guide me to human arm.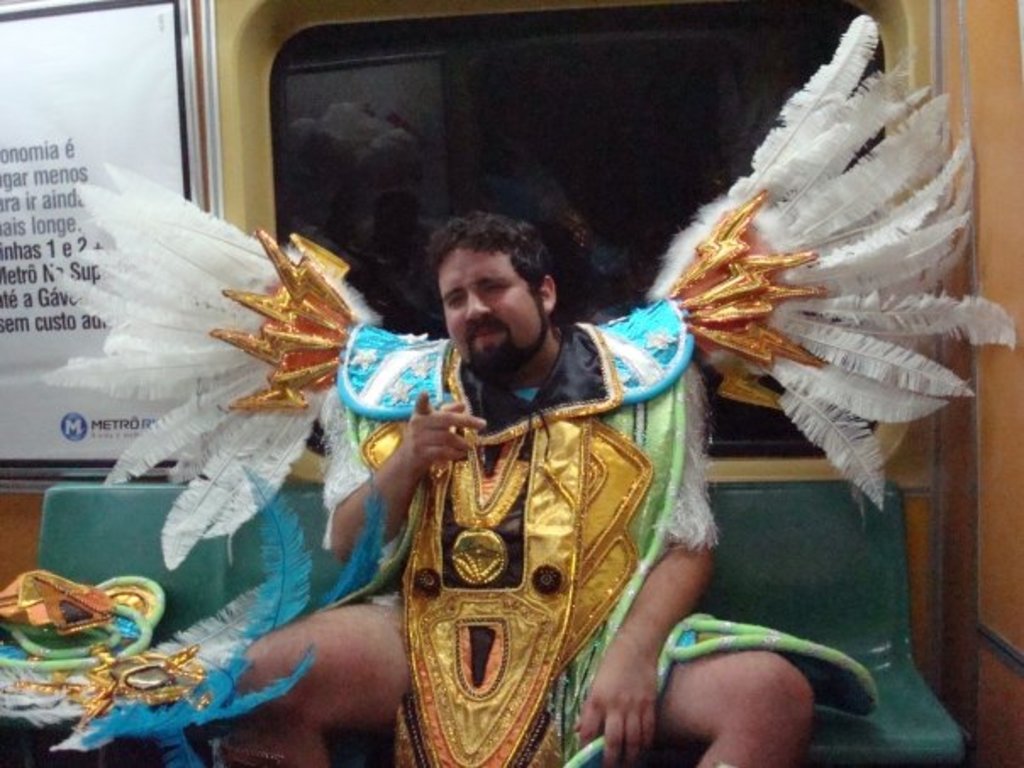
Guidance: 576/359/724/766.
